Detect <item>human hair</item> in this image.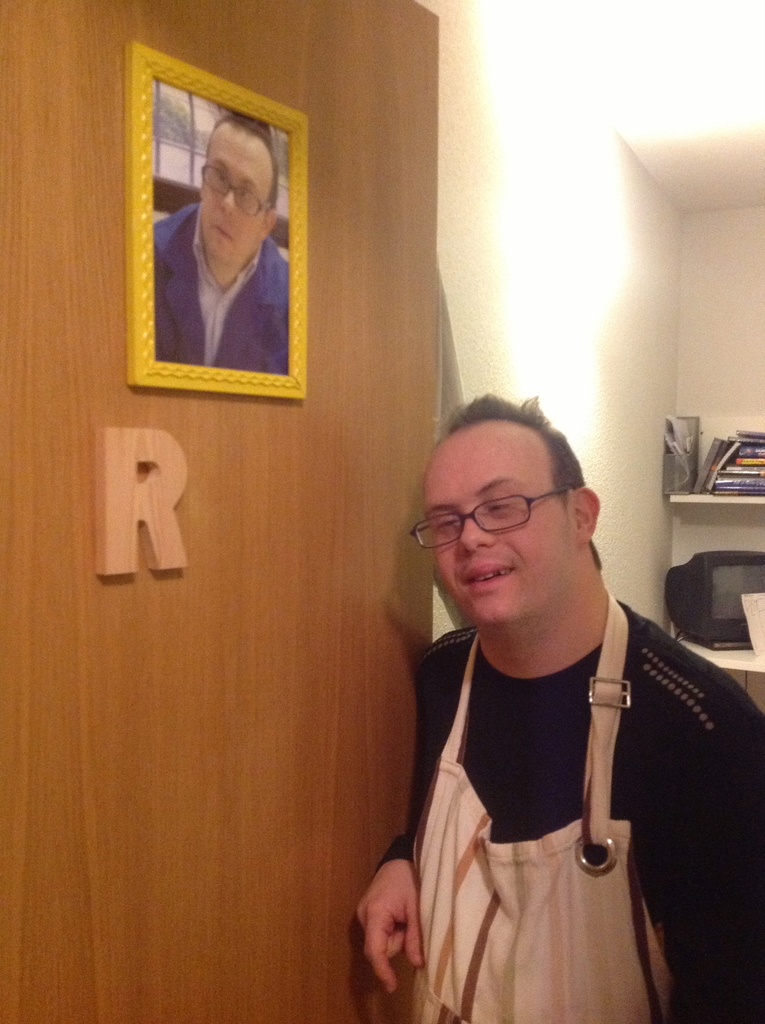
Detection: [x1=429, y1=392, x2=601, y2=564].
